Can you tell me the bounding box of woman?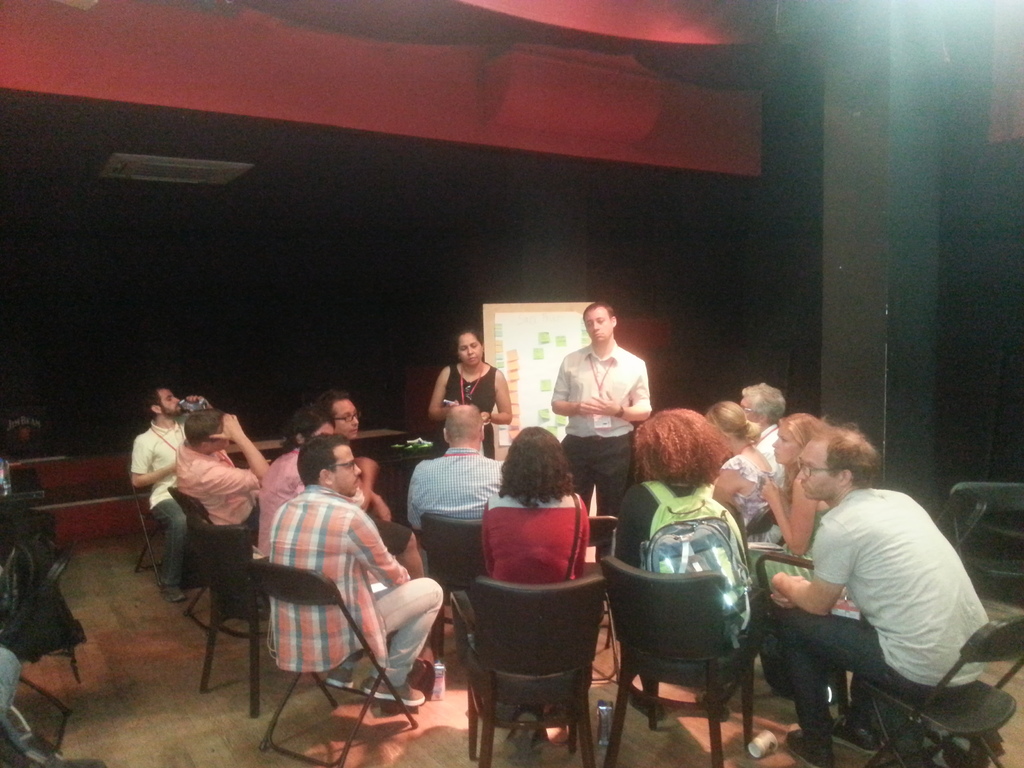
[428, 330, 512, 458].
